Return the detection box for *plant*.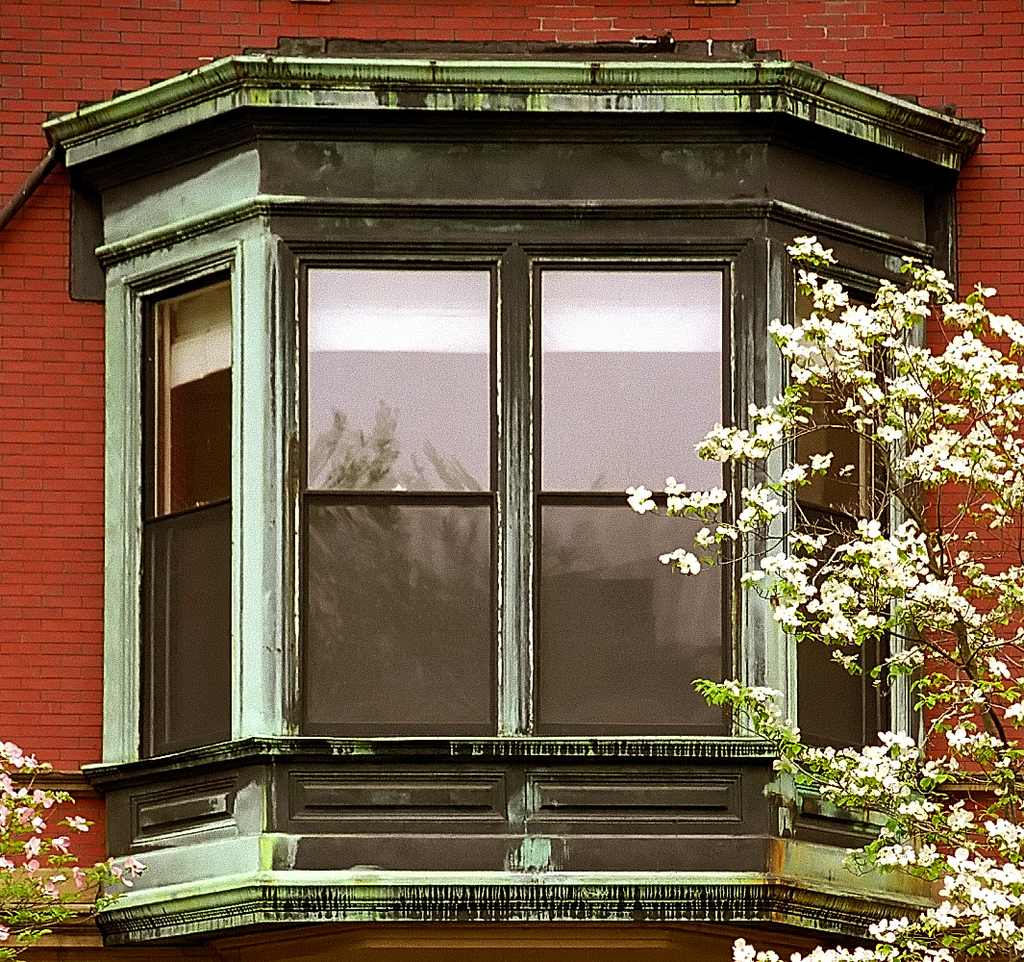
(x1=0, y1=729, x2=149, y2=961).
